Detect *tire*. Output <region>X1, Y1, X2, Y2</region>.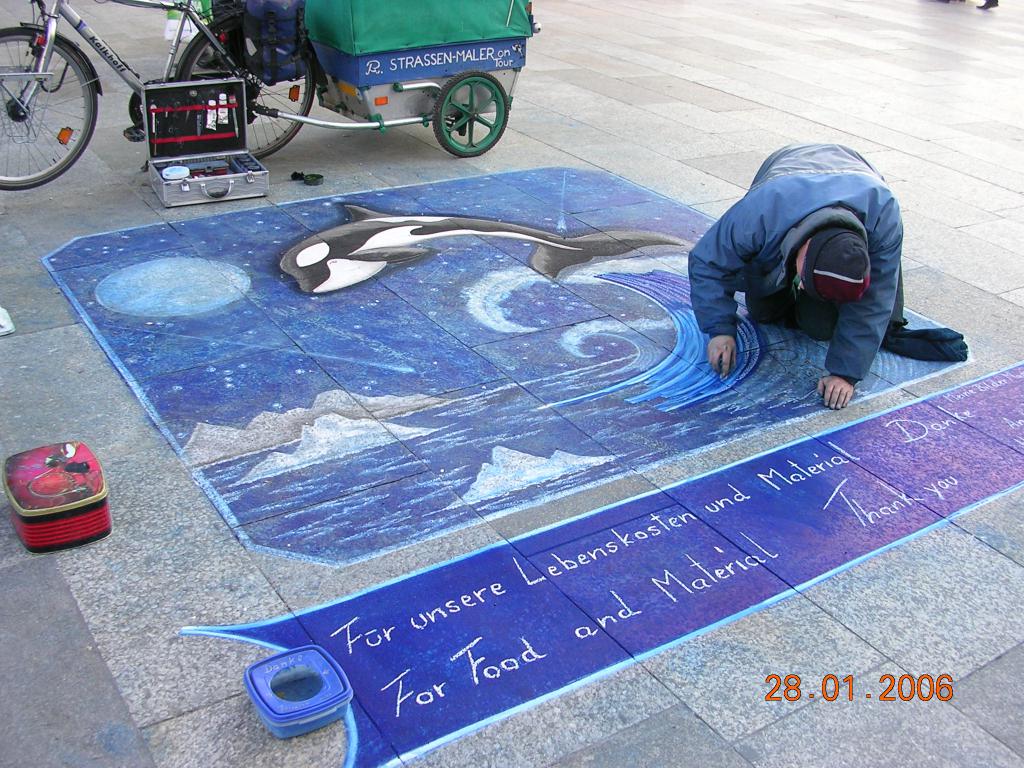
<region>433, 70, 509, 157</region>.
